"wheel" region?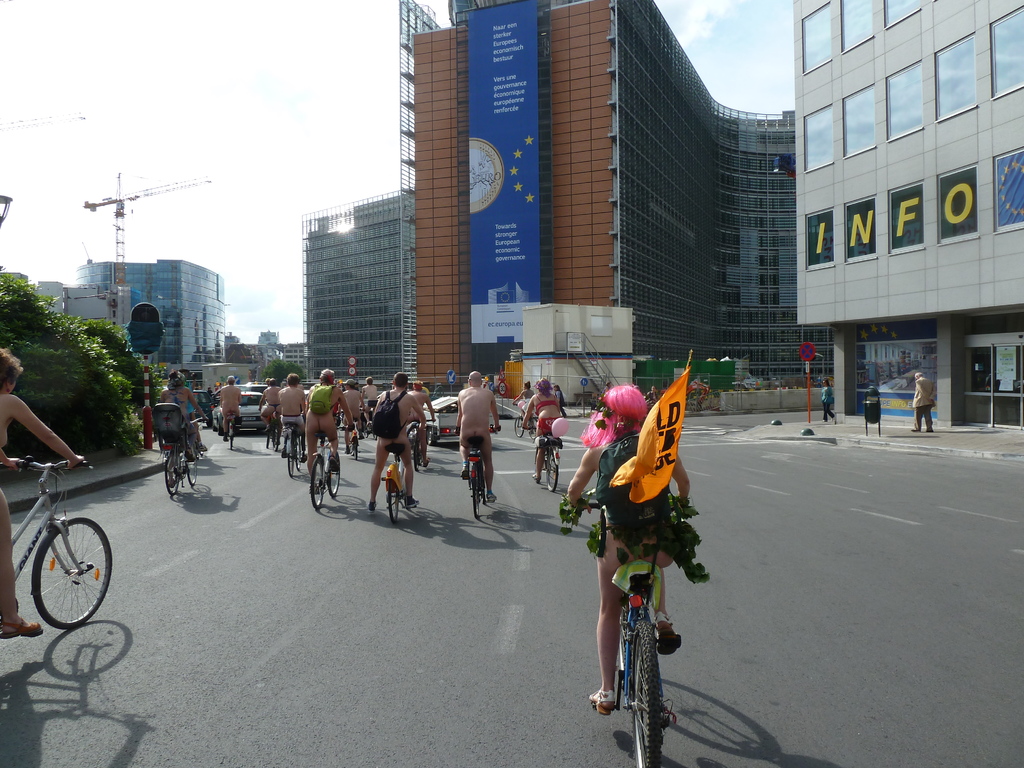
bbox(511, 412, 523, 438)
